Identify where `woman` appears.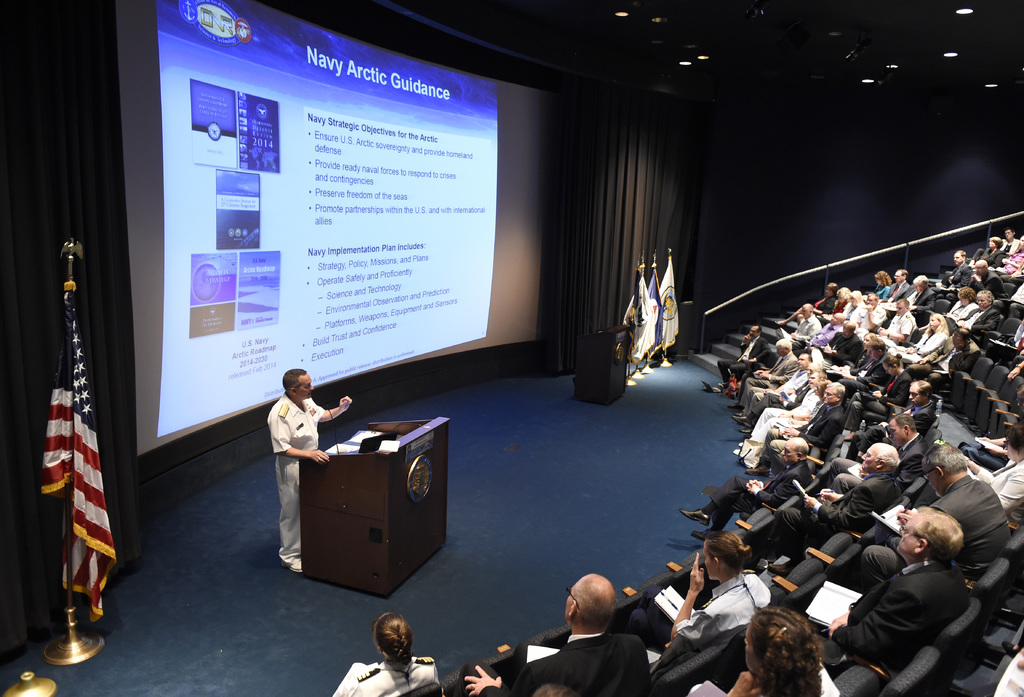
Appears at detection(984, 235, 1009, 263).
